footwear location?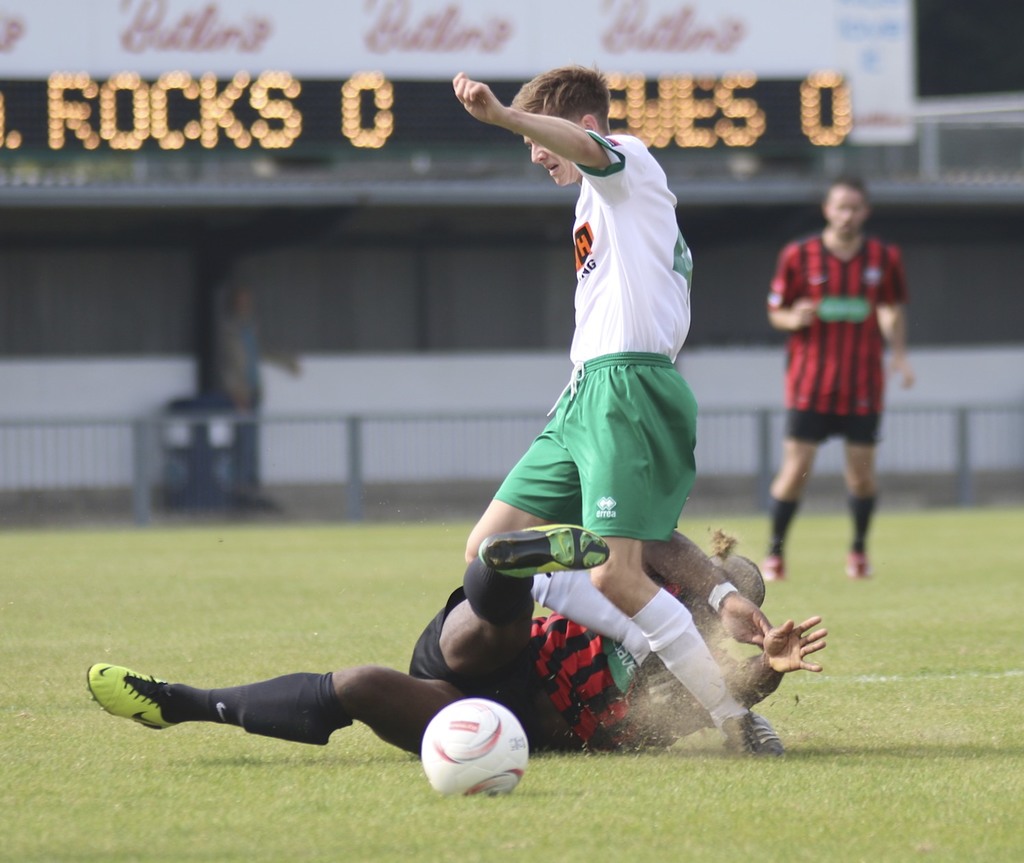
[75,676,184,746]
